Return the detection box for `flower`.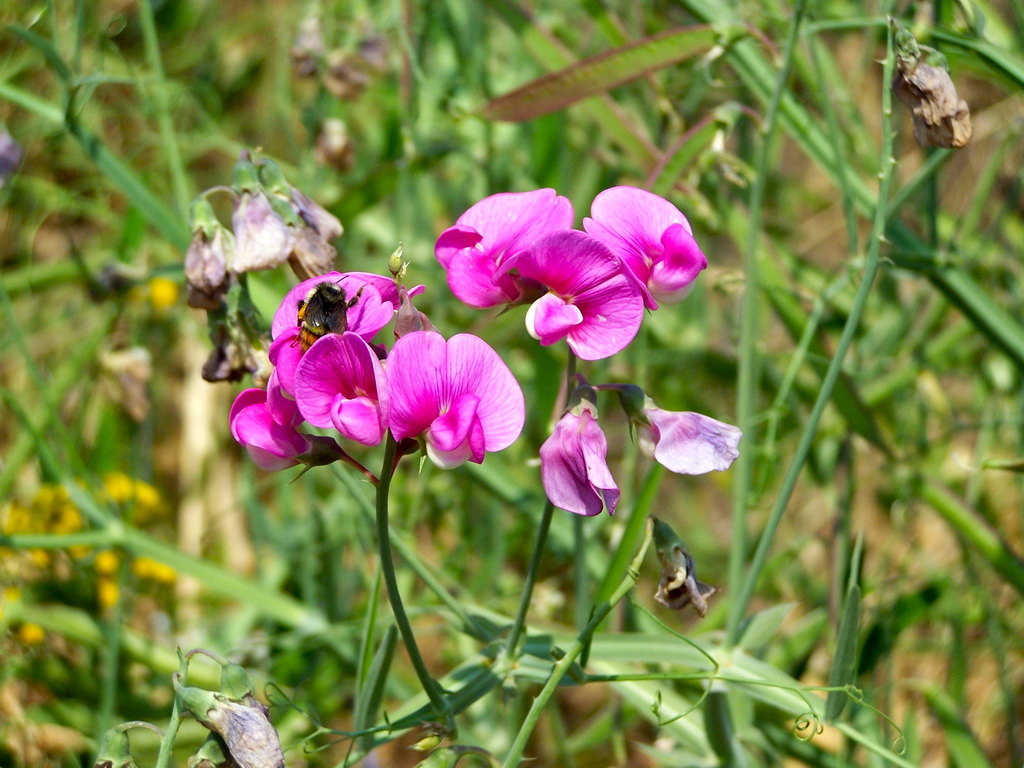
pyautogui.locateOnScreen(371, 328, 525, 471).
